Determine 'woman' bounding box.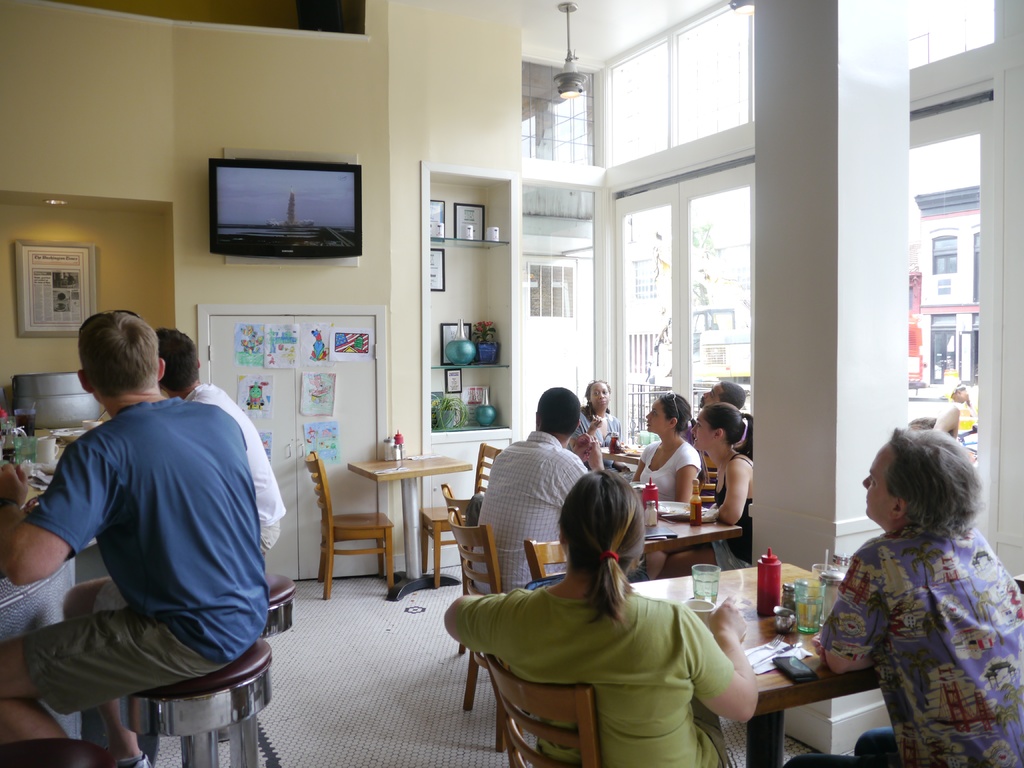
Determined: (left=616, top=385, right=697, bottom=597).
